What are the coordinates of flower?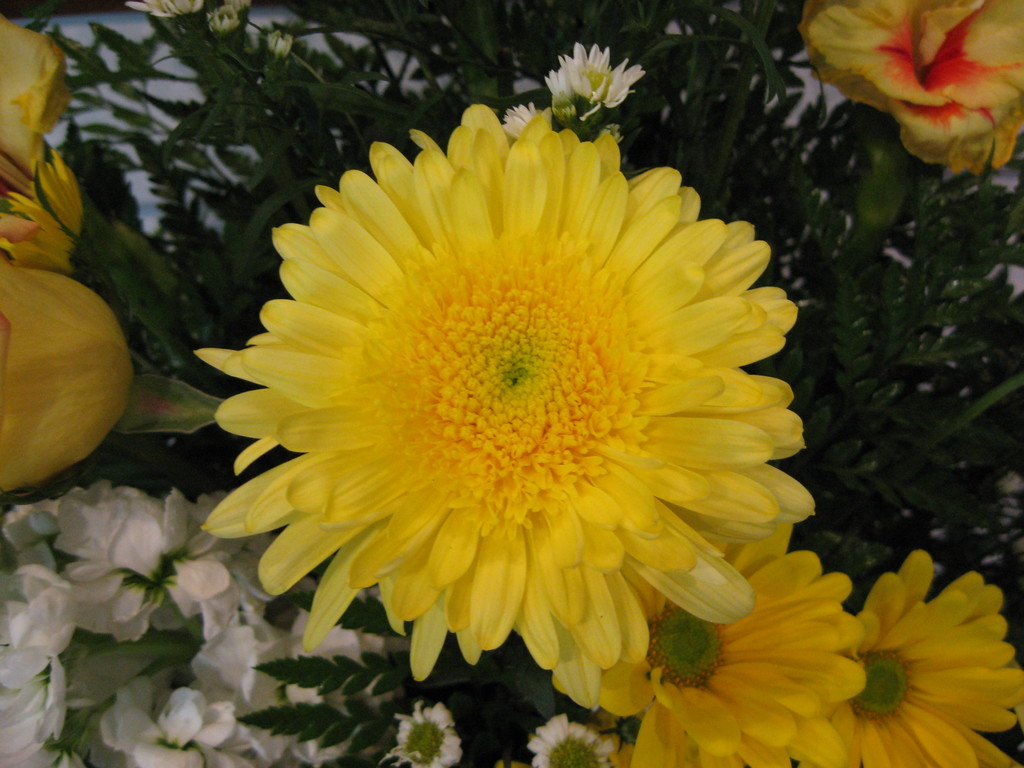
detection(825, 546, 1023, 767).
